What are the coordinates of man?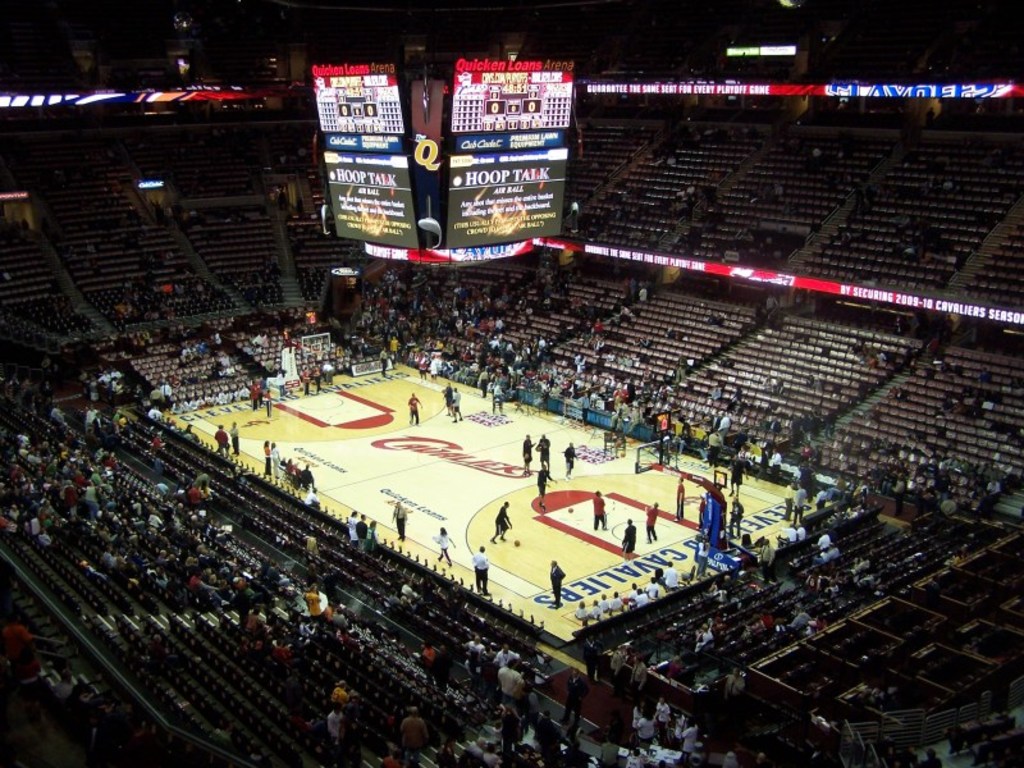
bbox=[590, 488, 611, 531].
